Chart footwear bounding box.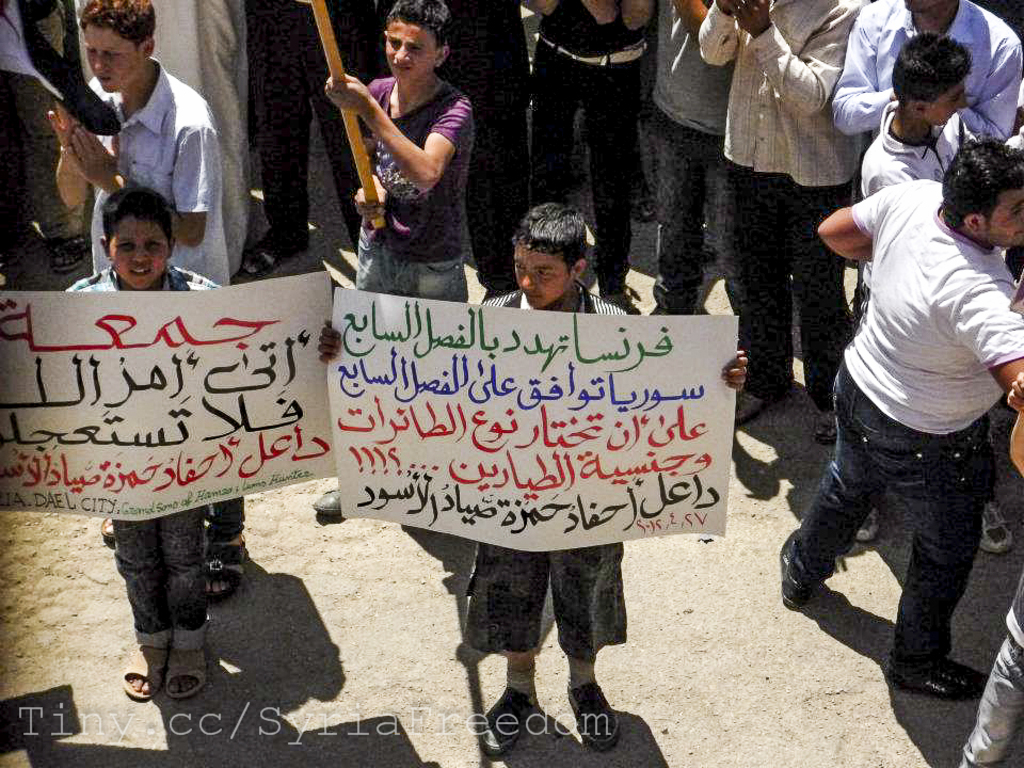
Charted: rect(887, 466, 937, 501).
